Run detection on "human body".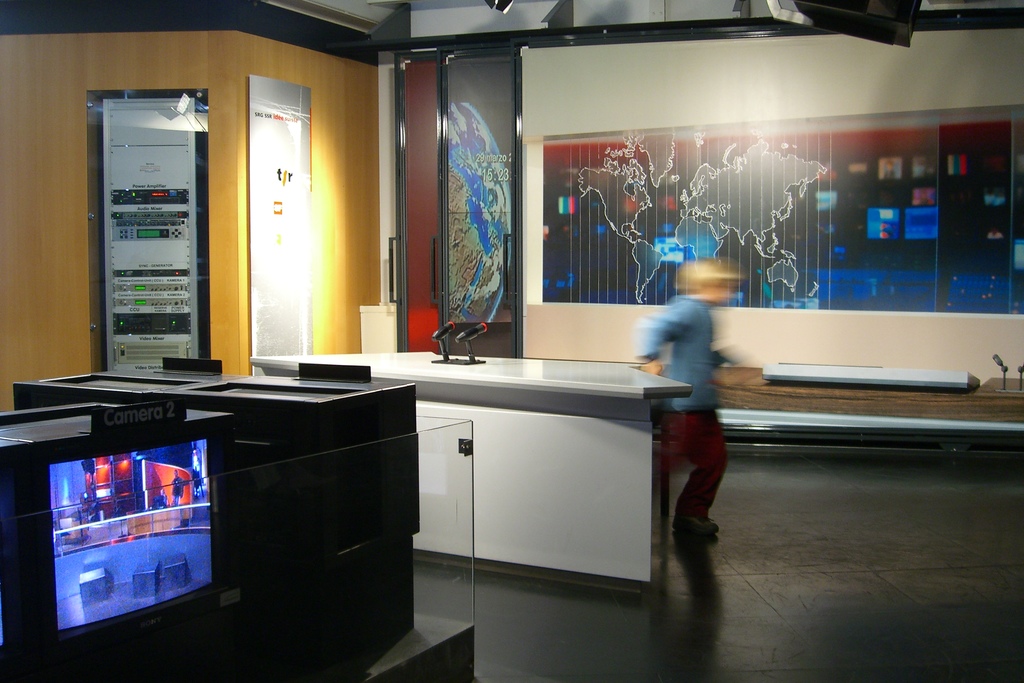
Result: <box>648,275,748,568</box>.
